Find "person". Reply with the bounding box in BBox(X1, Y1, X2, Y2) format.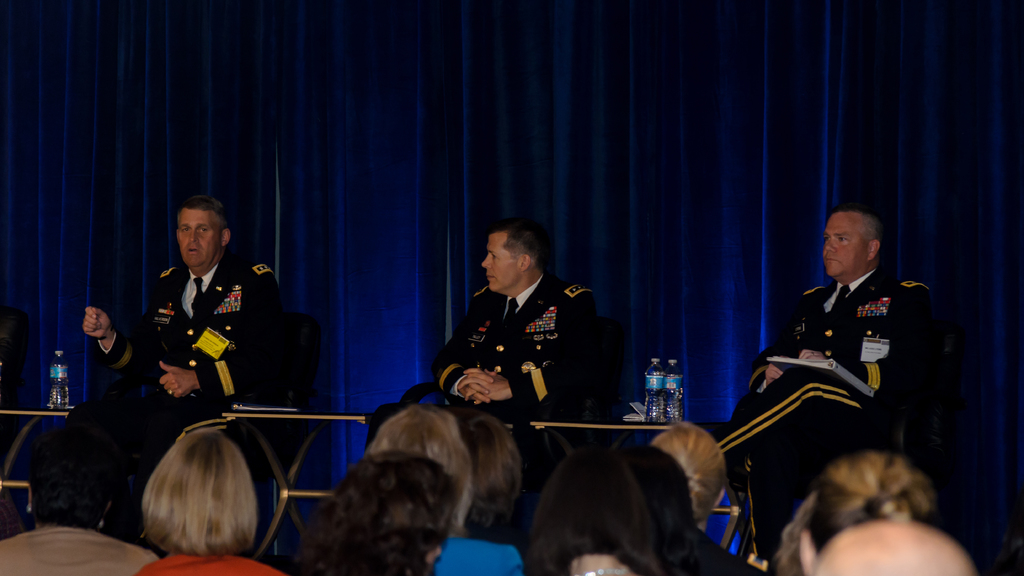
BBox(732, 202, 925, 525).
